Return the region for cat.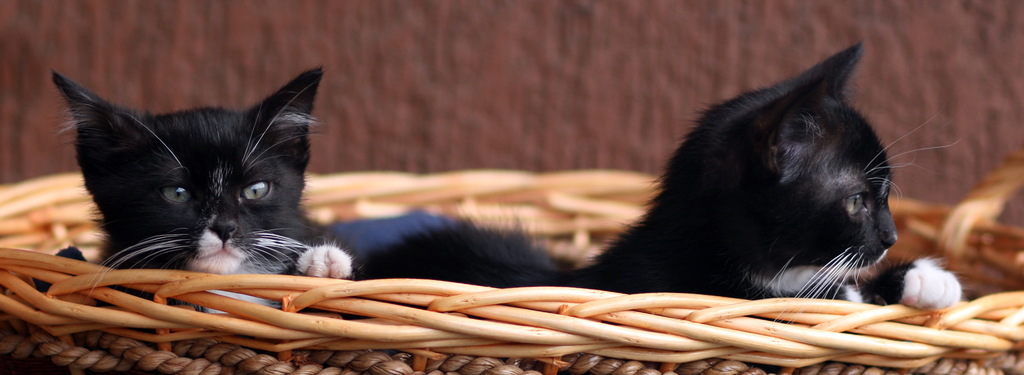
344, 39, 958, 374.
